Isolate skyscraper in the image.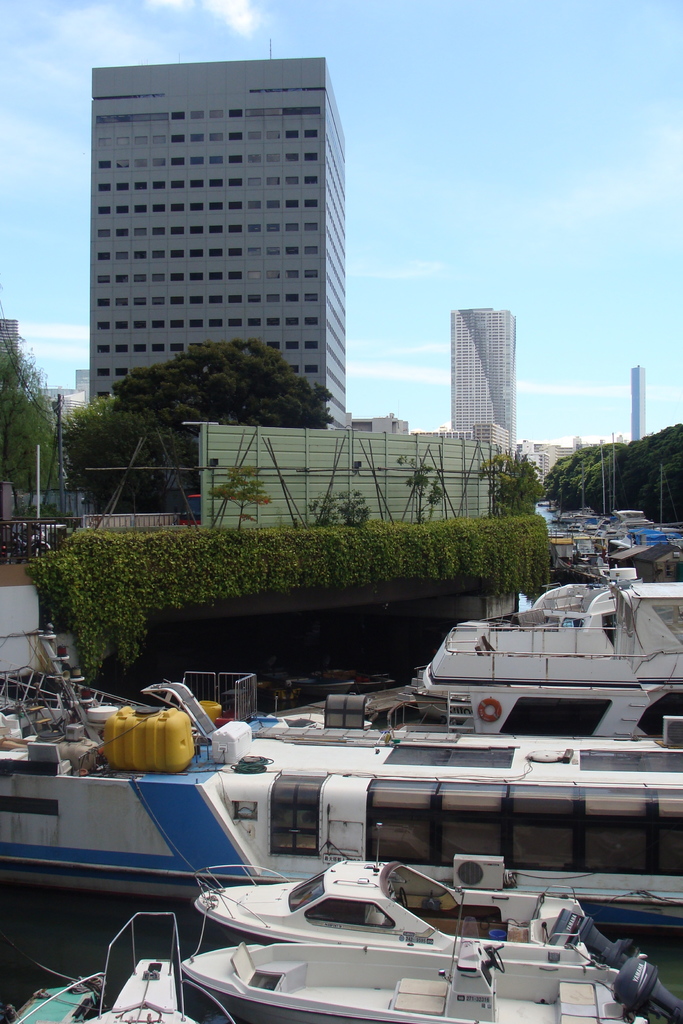
Isolated region: x1=451 y1=309 x2=518 y2=458.
